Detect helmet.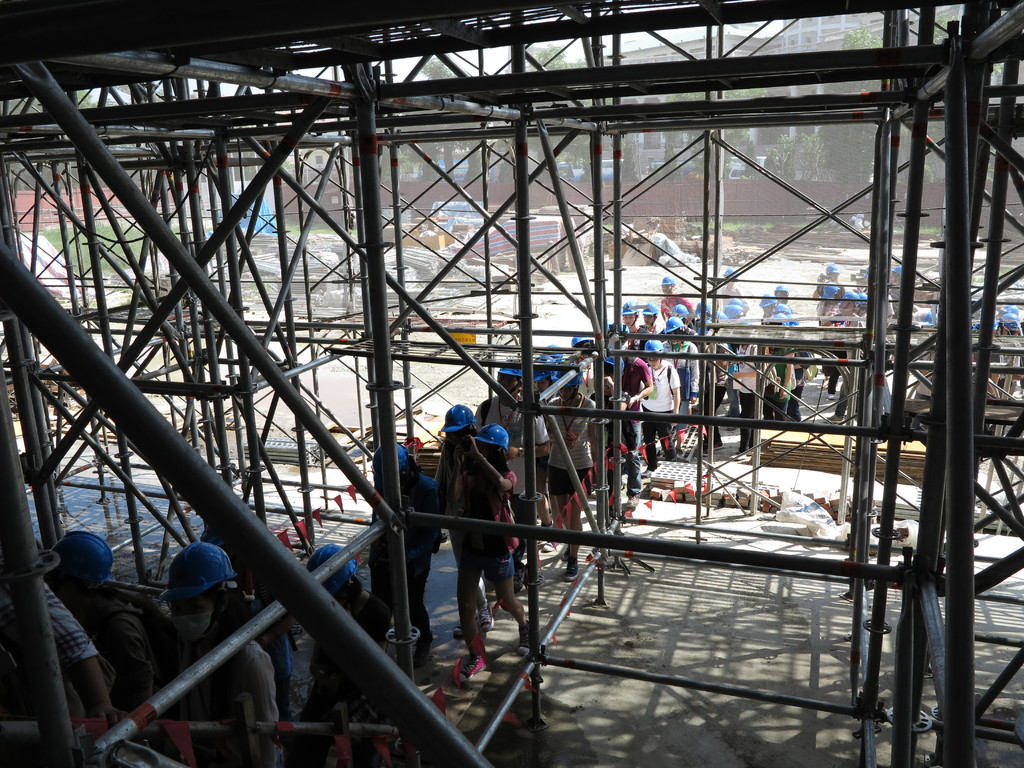
Detected at (left=716, top=268, right=736, bottom=287).
